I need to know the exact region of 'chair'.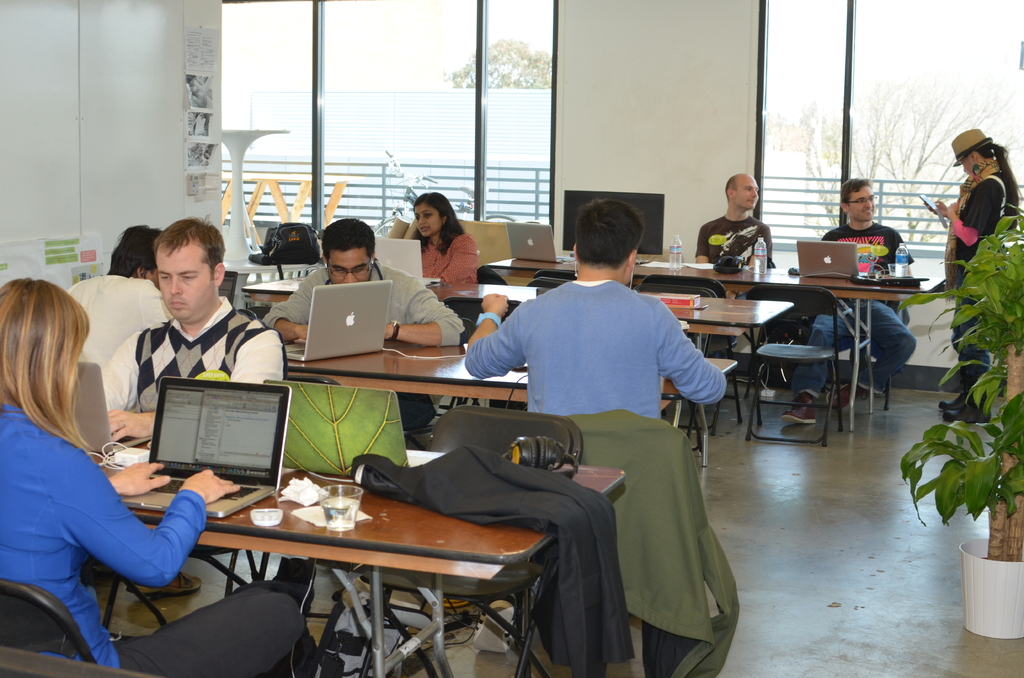
Region: (left=357, top=402, right=579, bottom=677).
